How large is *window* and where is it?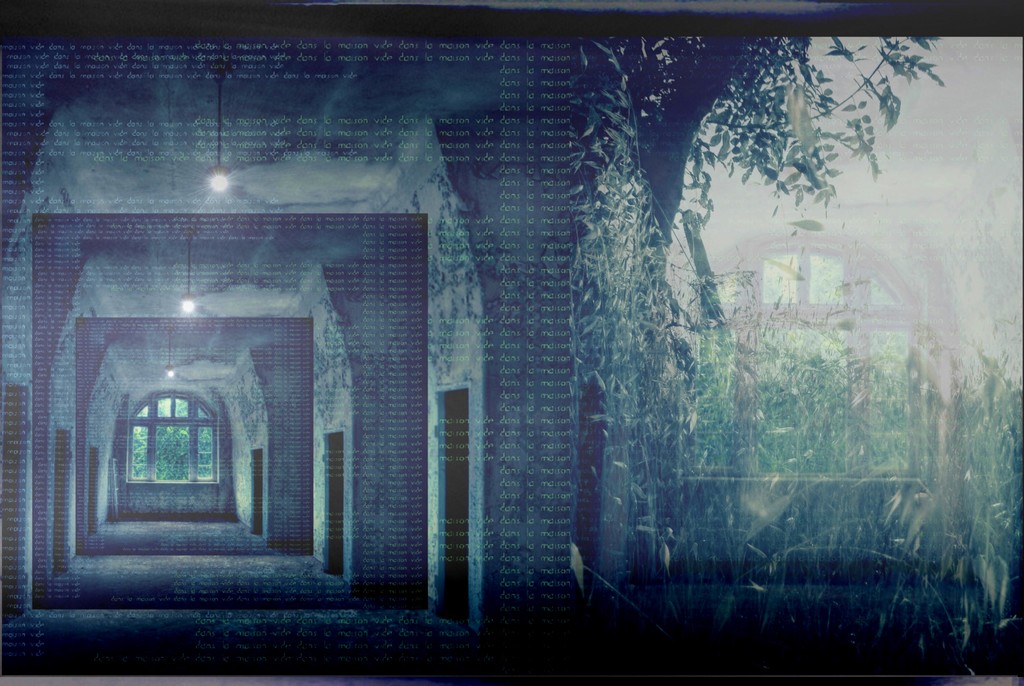
Bounding box: 124,391,218,483.
